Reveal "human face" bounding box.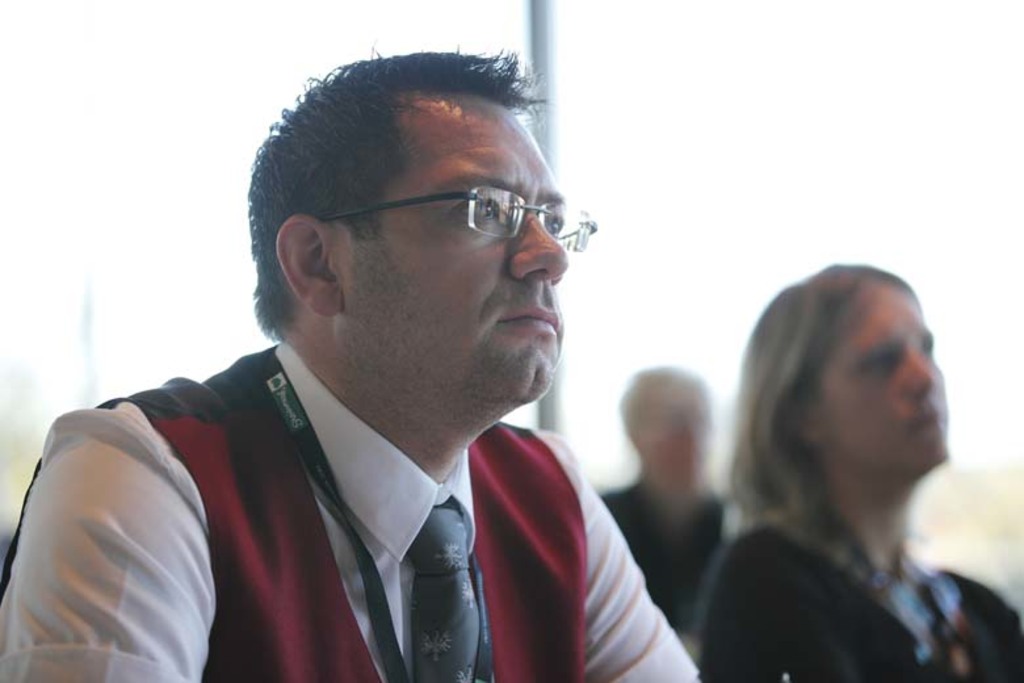
Revealed: select_region(330, 100, 571, 423).
